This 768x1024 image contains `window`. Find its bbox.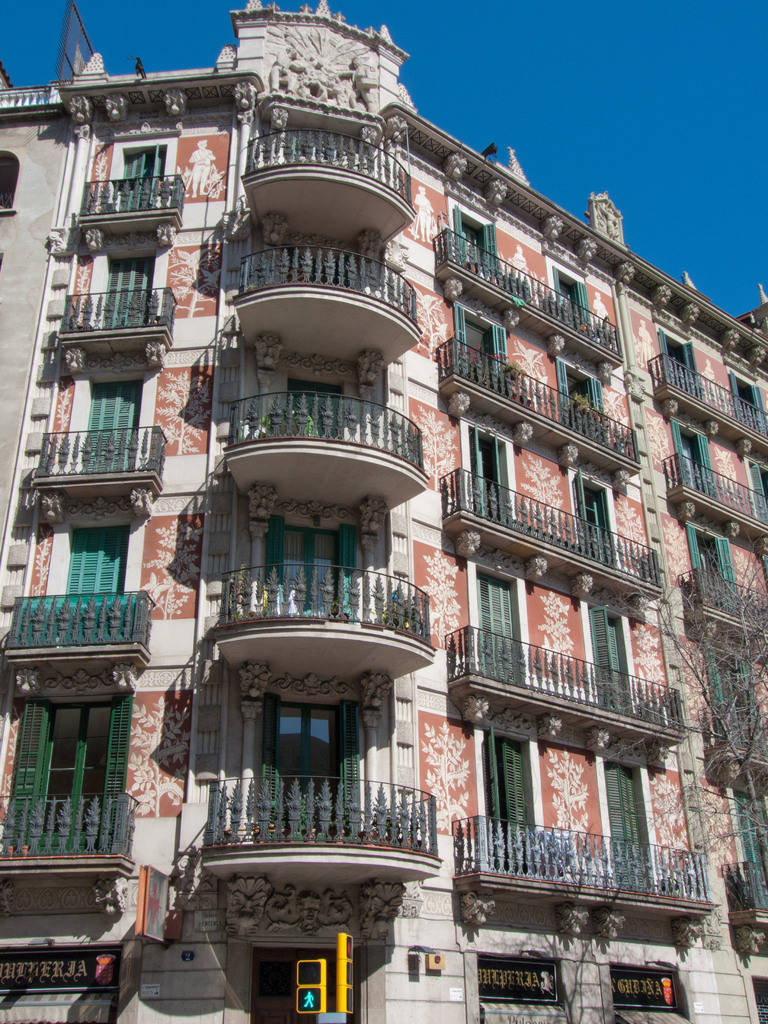
select_region(721, 780, 767, 923).
